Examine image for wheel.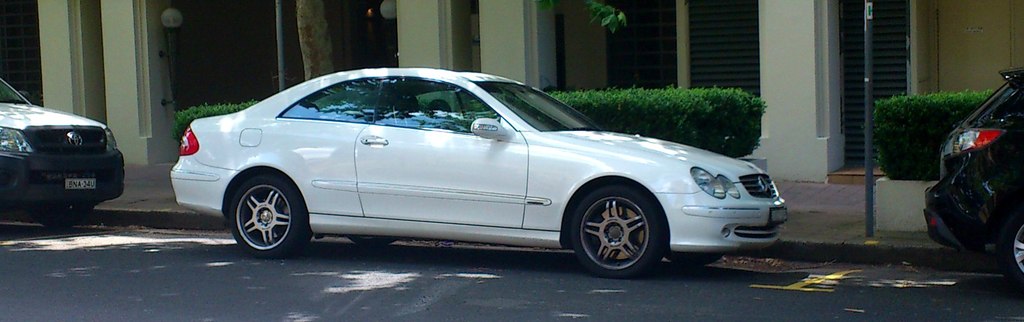
Examination result: select_region(571, 186, 659, 265).
